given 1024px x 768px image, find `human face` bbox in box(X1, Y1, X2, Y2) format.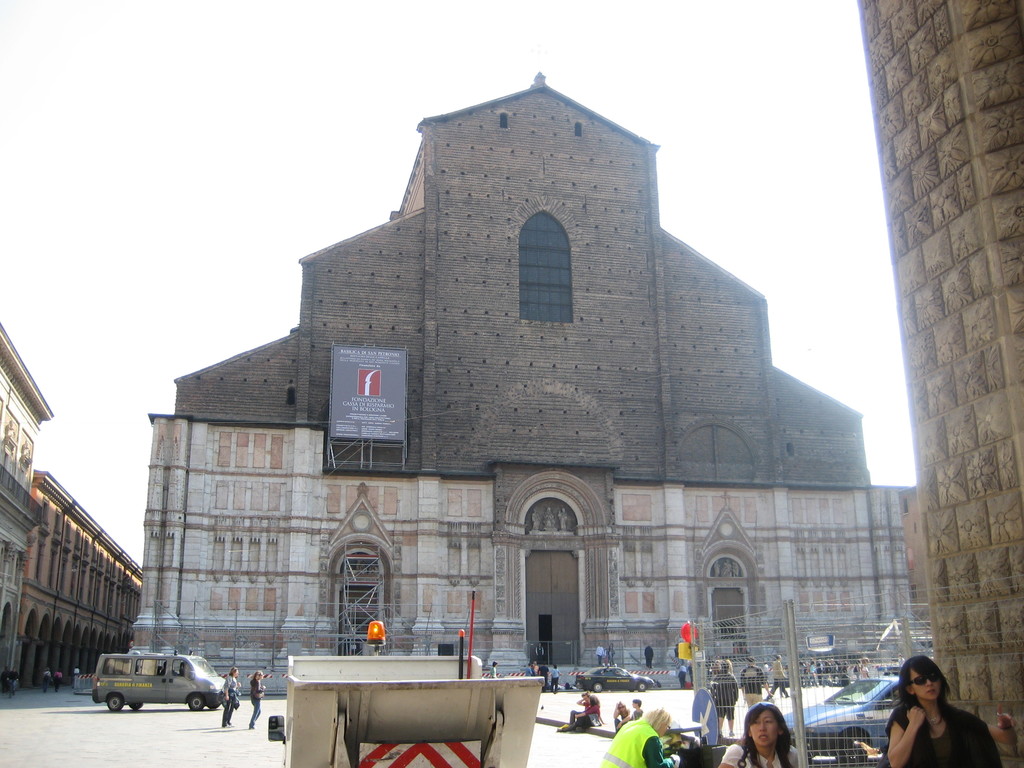
box(911, 669, 941, 701).
